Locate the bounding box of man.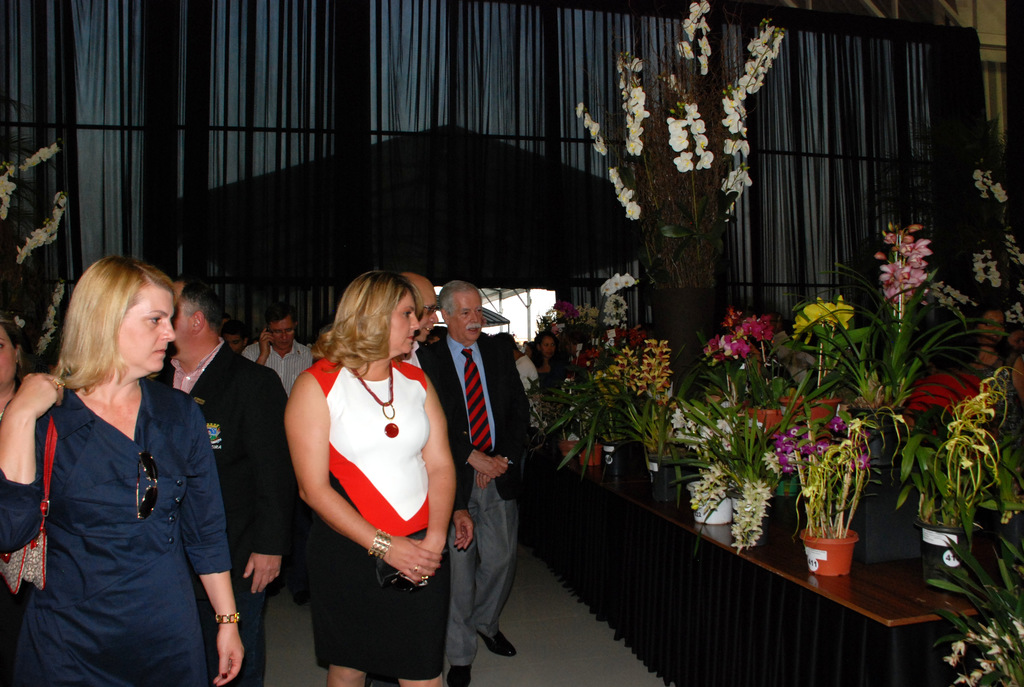
Bounding box: 246, 306, 316, 395.
